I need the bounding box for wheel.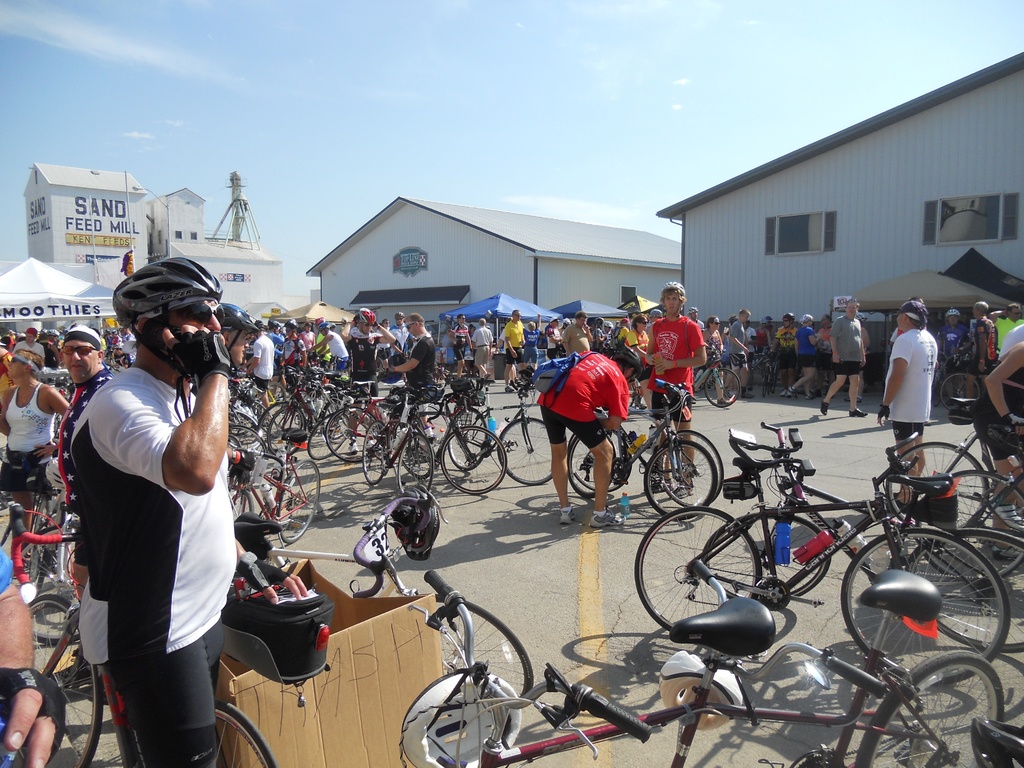
Here it is: (x1=918, y1=468, x2=1023, y2=581).
